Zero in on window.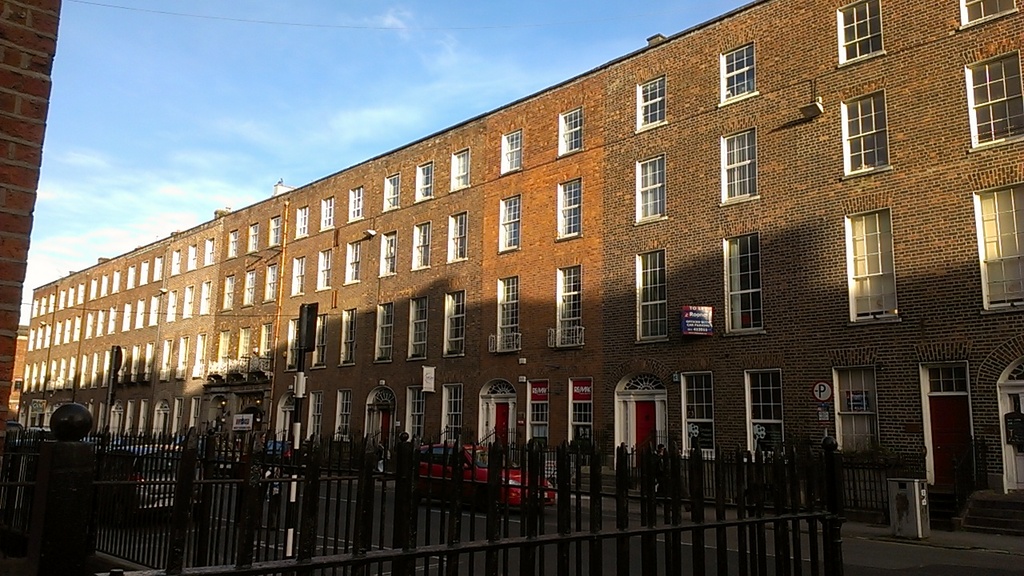
Zeroed in: 623, 150, 683, 233.
